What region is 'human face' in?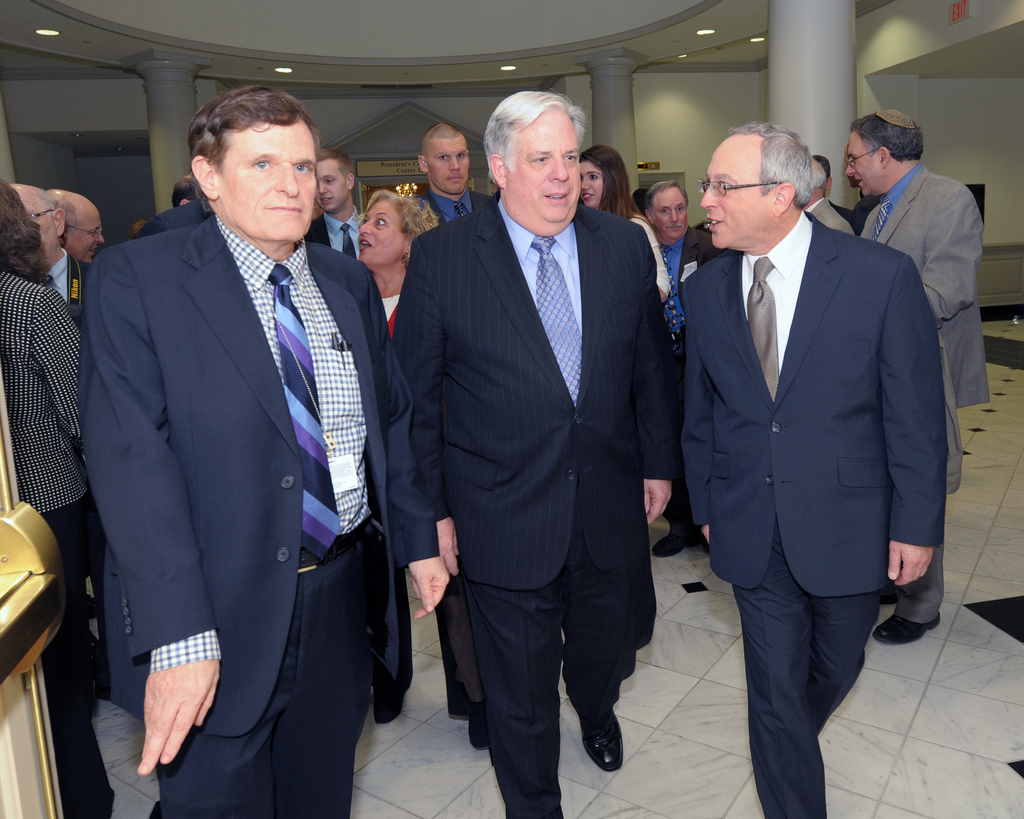
[317,167,345,213].
